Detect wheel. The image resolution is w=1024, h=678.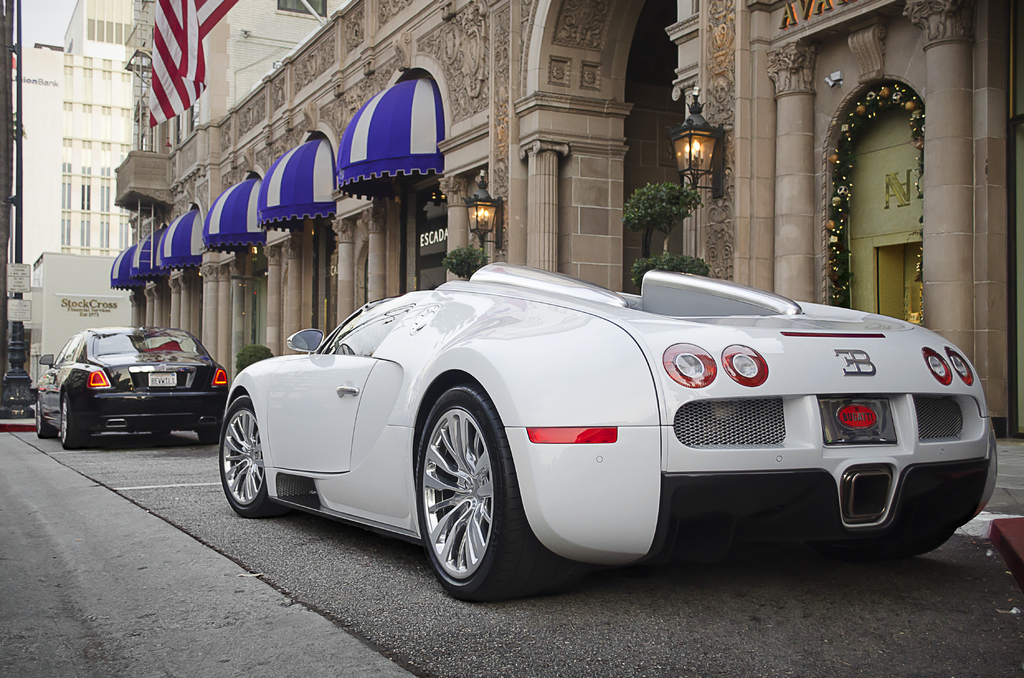
[154,425,170,438].
